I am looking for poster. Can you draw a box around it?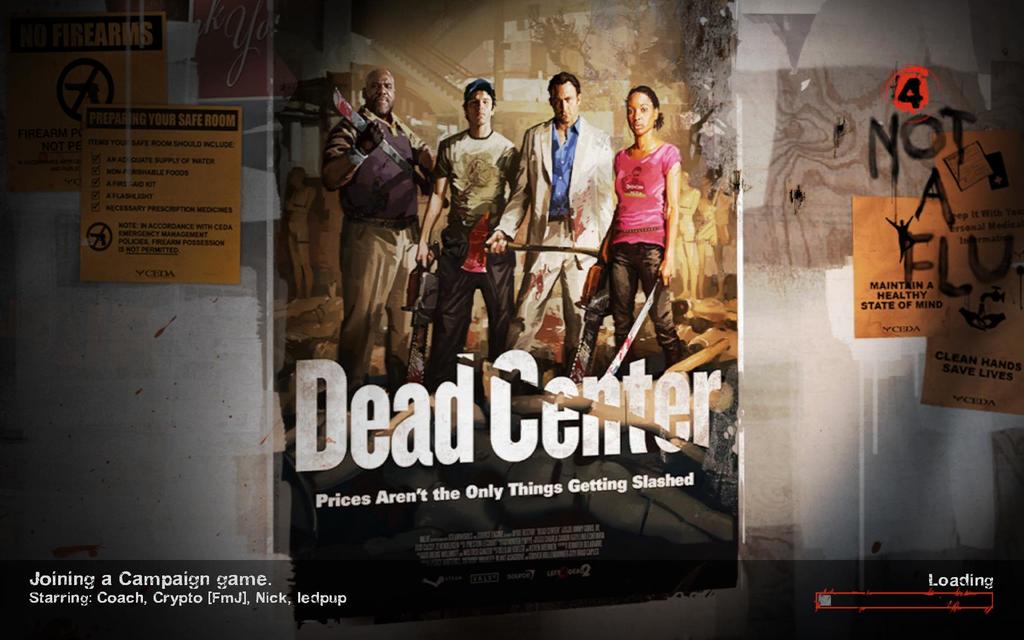
Sure, the bounding box is {"left": 851, "top": 194, "right": 951, "bottom": 339}.
